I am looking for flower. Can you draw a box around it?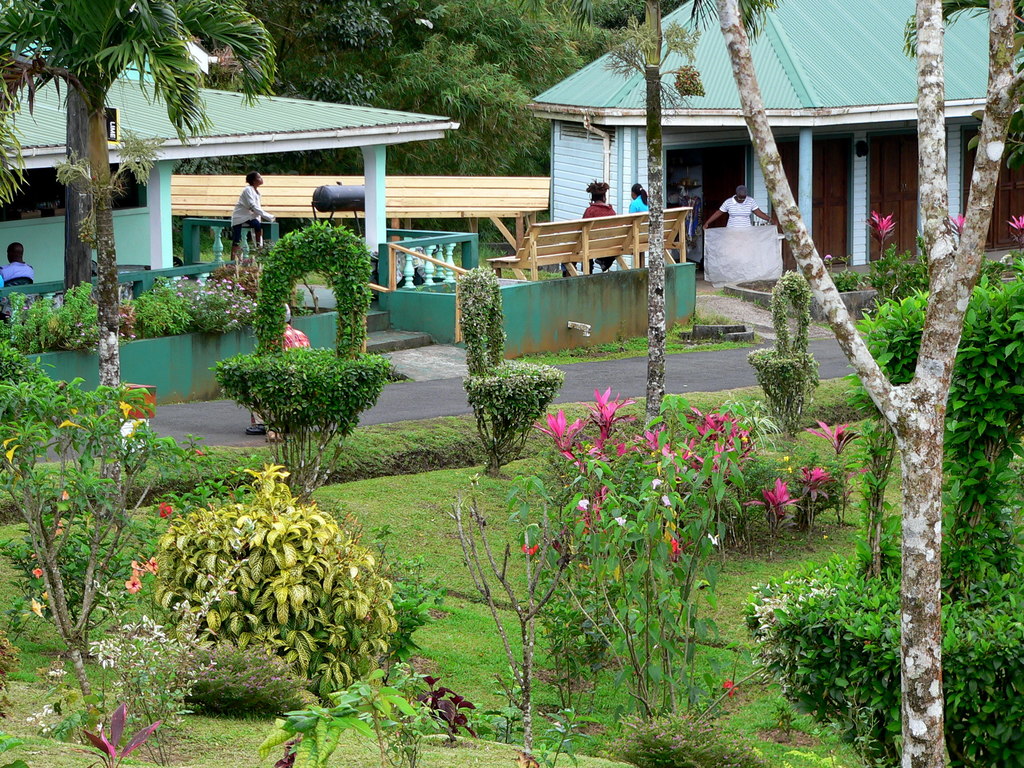
Sure, the bounding box is region(946, 211, 977, 240).
